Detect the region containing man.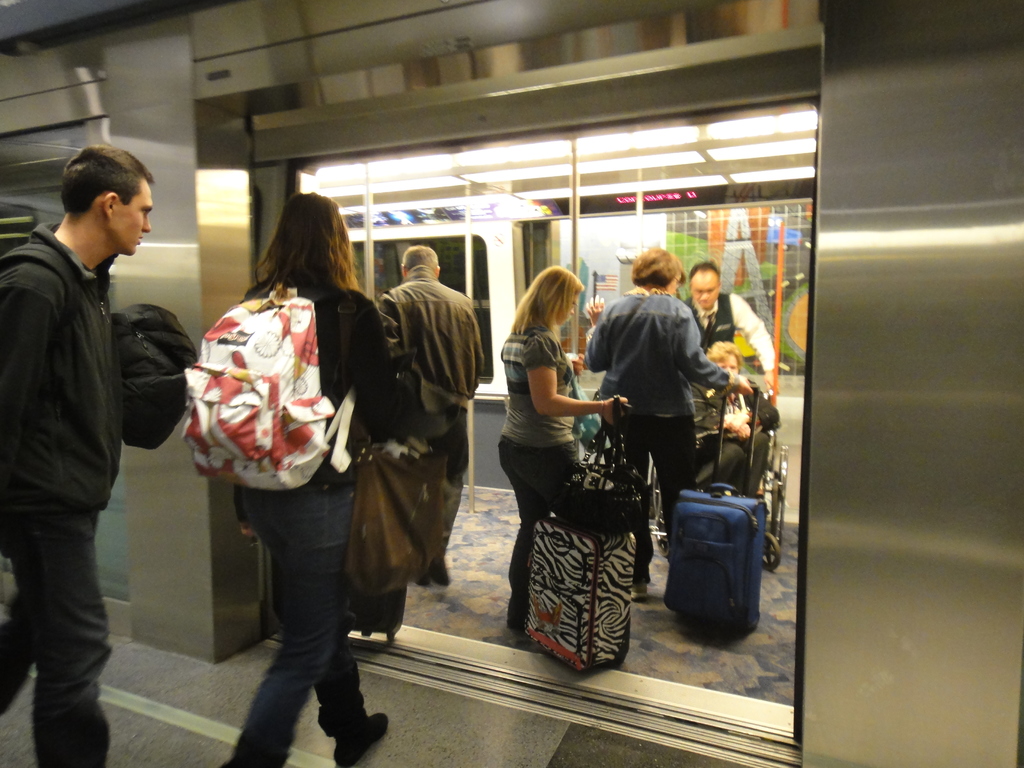
x1=0, y1=127, x2=166, y2=767.
